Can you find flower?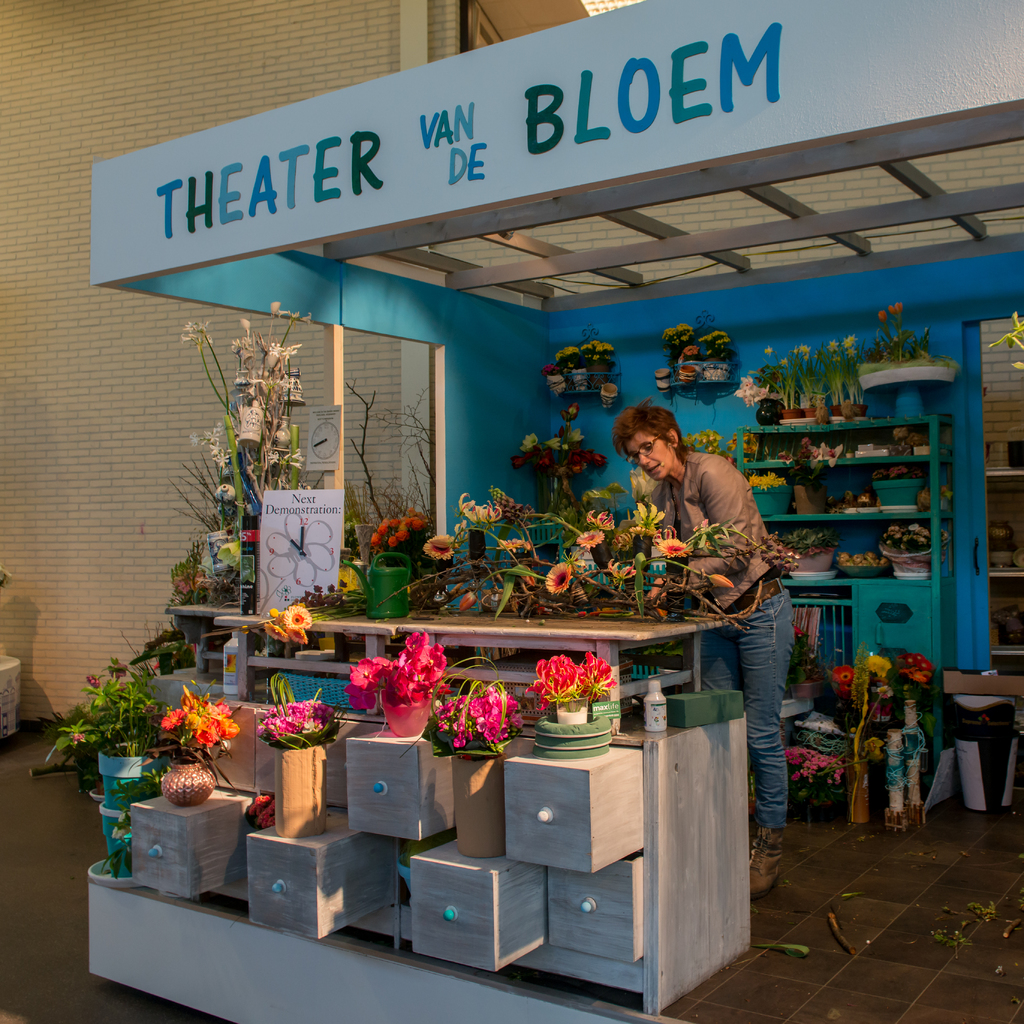
Yes, bounding box: bbox=(611, 529, 634, 552).
